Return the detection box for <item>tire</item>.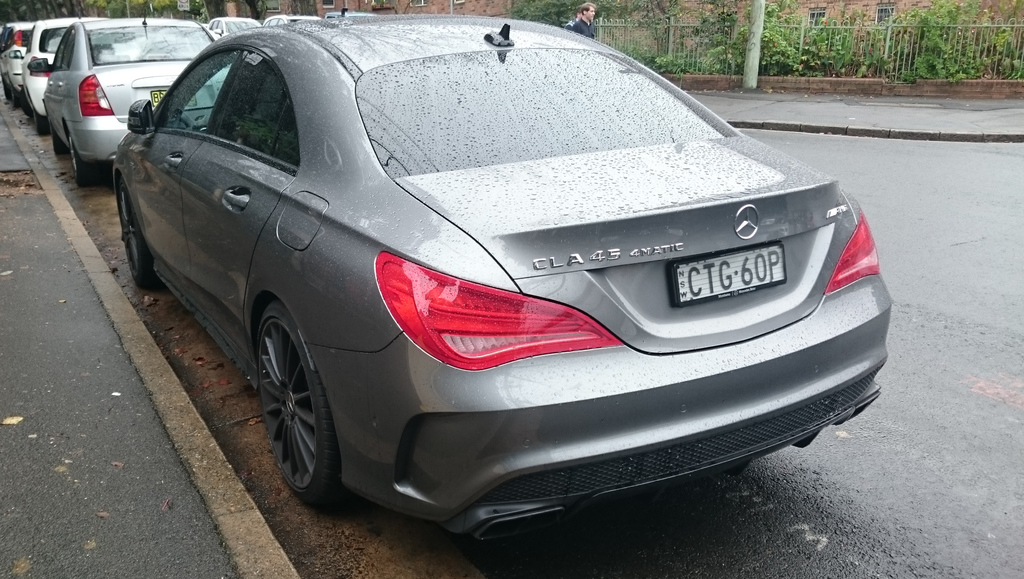
70 129 84 186.
